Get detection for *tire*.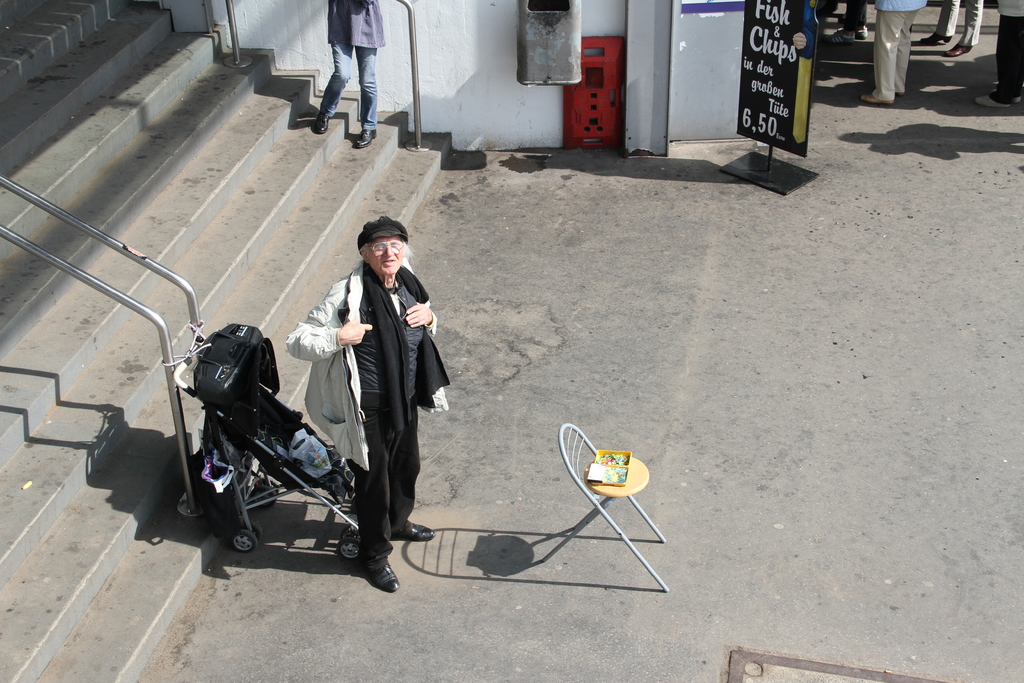
Detection: locate(252, 489, 274, 507).
